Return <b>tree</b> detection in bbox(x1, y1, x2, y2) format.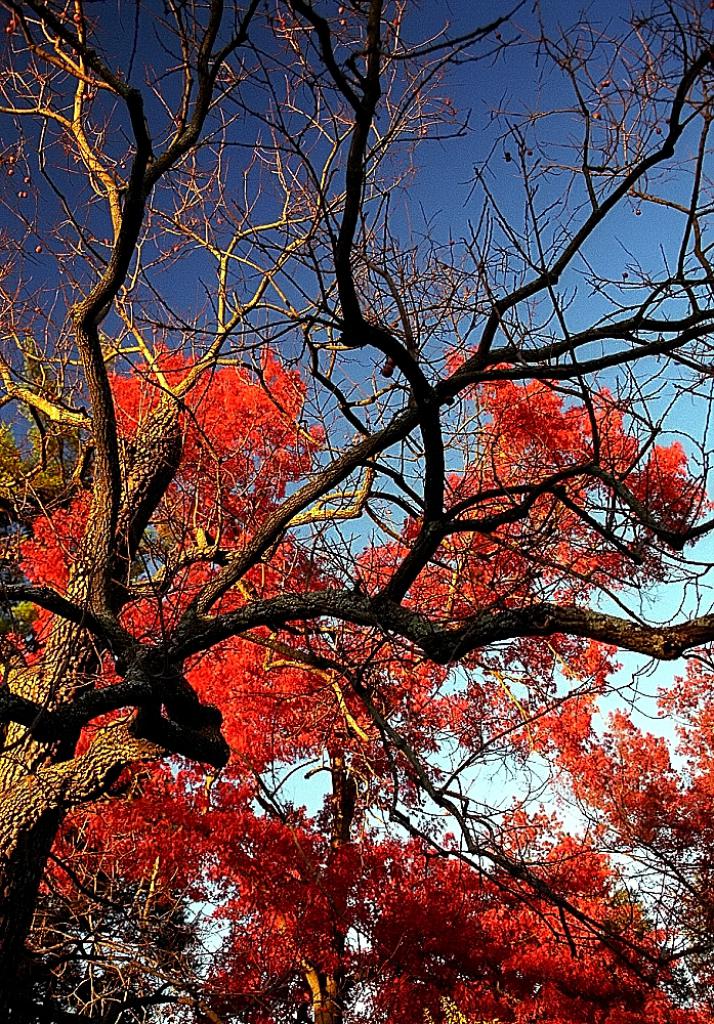
bbox(11, 0, 696, 1023).
